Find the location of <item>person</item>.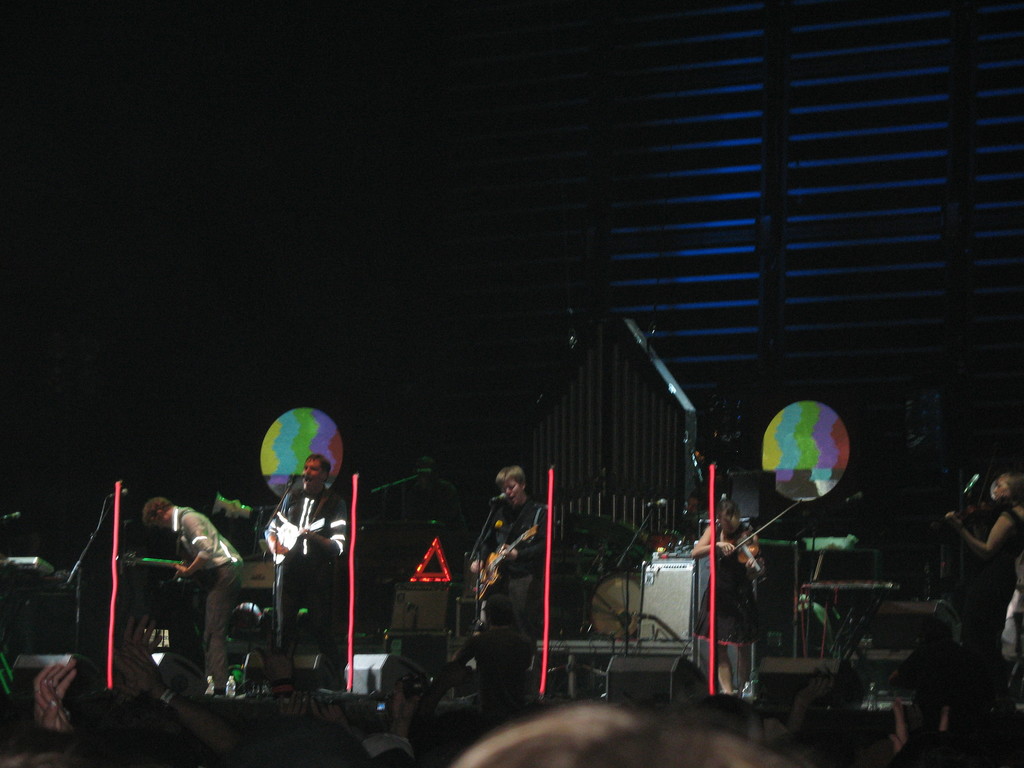
Location: 931 471 1023 767.
